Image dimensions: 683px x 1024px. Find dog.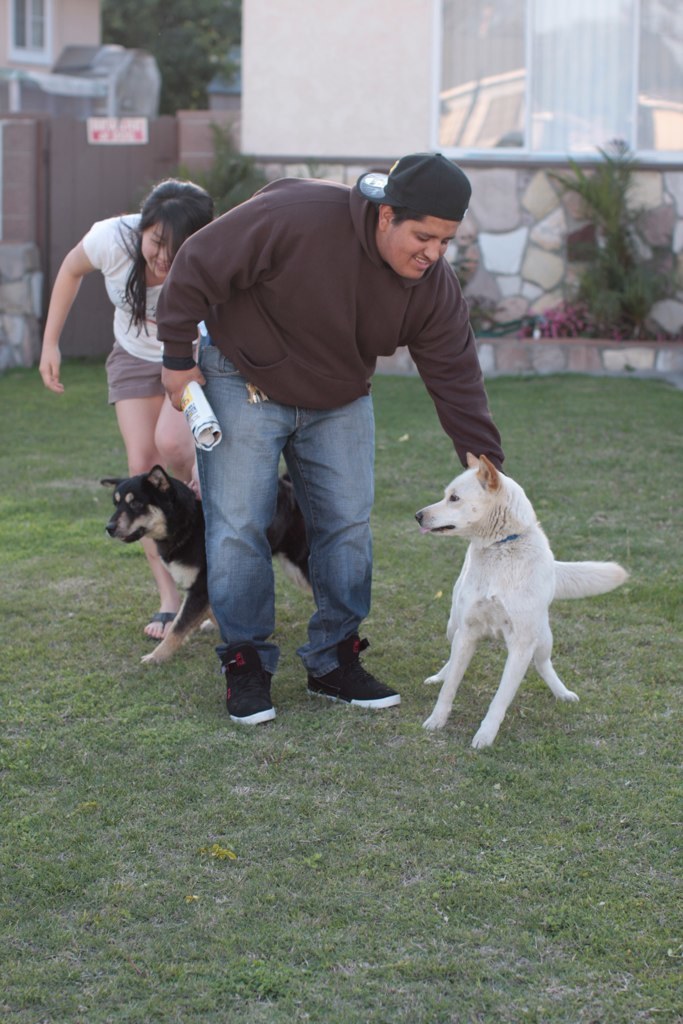
412 456 642 745.
